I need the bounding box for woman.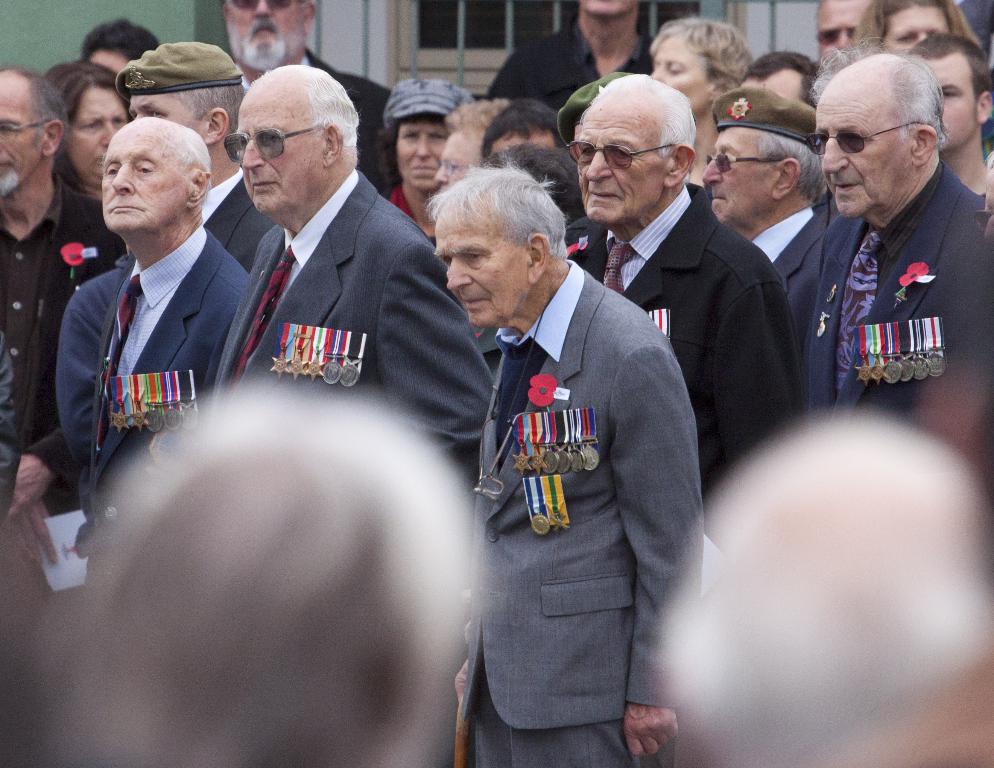
Here it is: select_region(854, 0, 982, 56).
